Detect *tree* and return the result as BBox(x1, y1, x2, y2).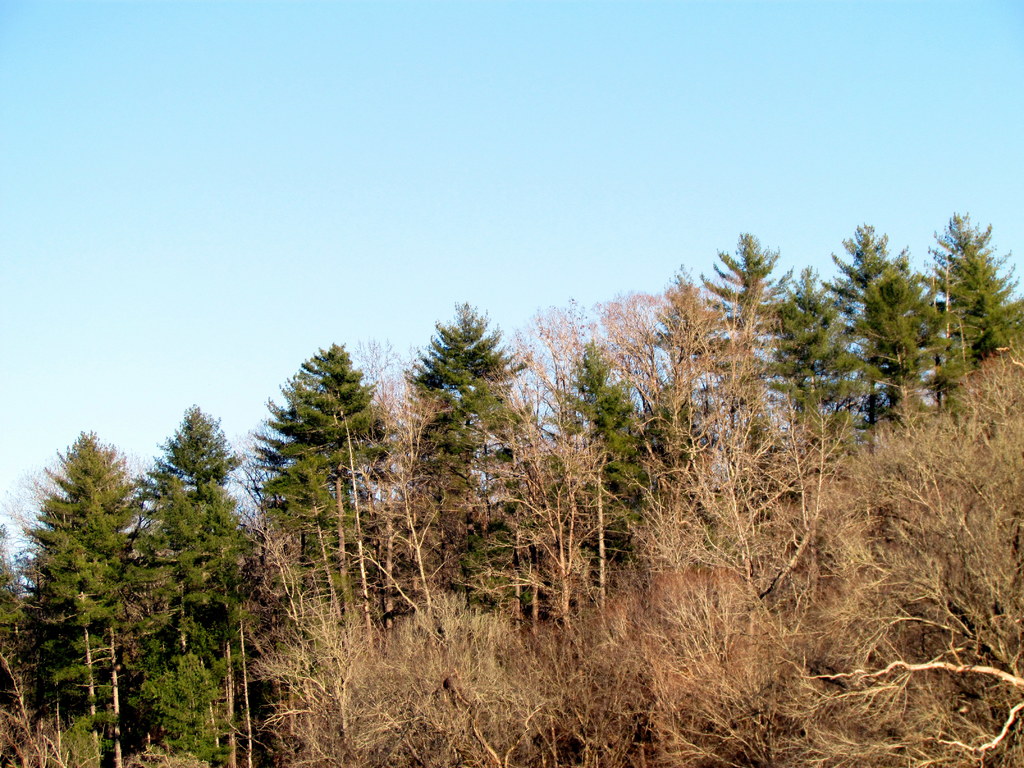
BBox(241, 467, 318, 767).
